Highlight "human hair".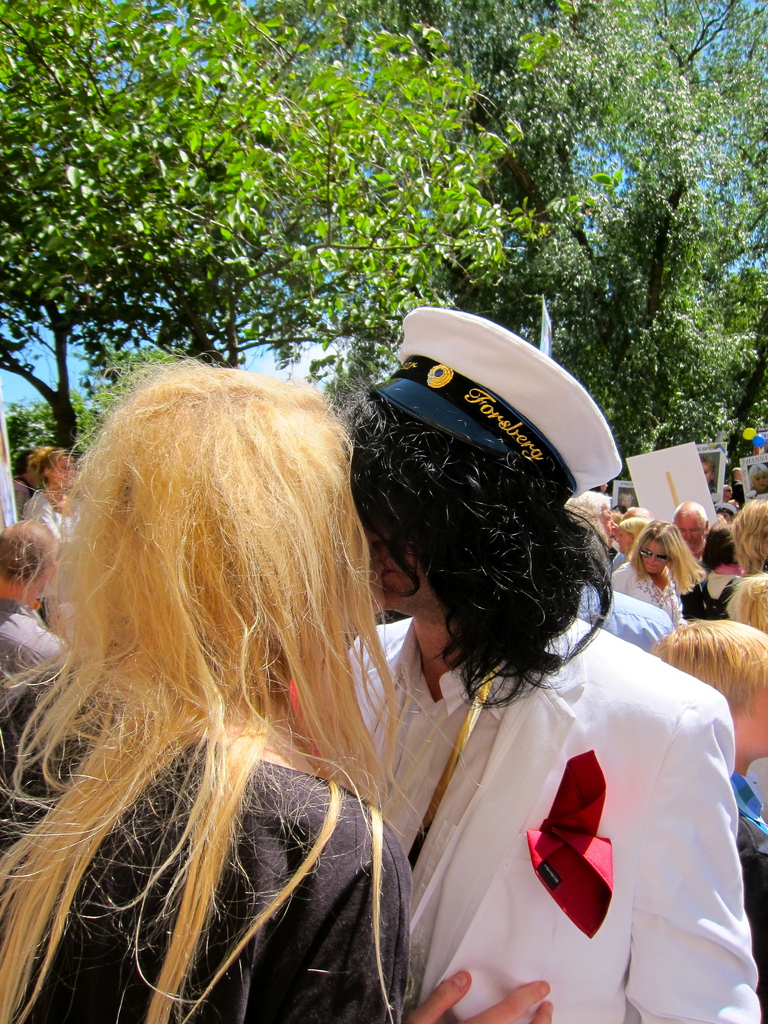
Highlighted region: rect(620, 504, 652, 536).
